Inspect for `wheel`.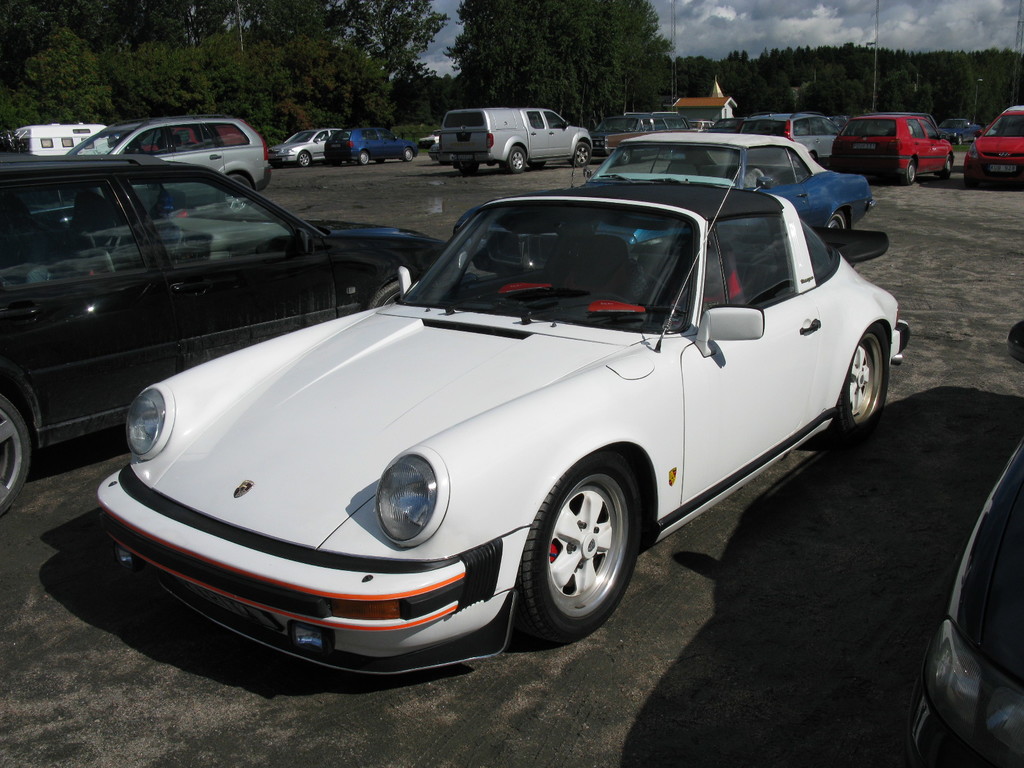
Inspection: bbox=[941, 150, 956, 181].
